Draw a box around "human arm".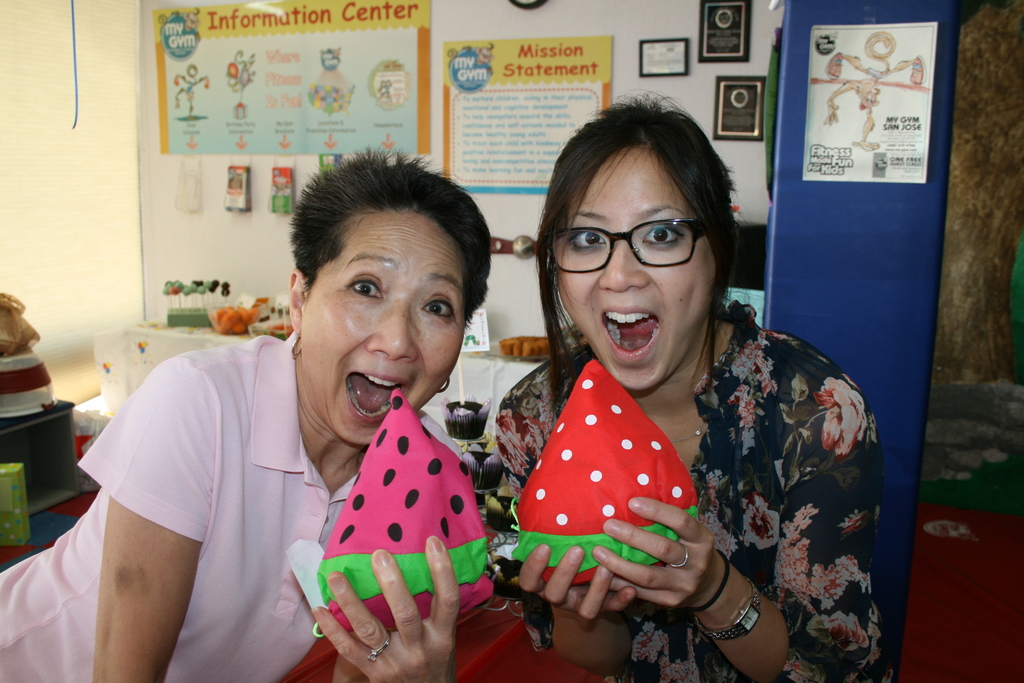
bbox=(67, 454, 202, 671).
